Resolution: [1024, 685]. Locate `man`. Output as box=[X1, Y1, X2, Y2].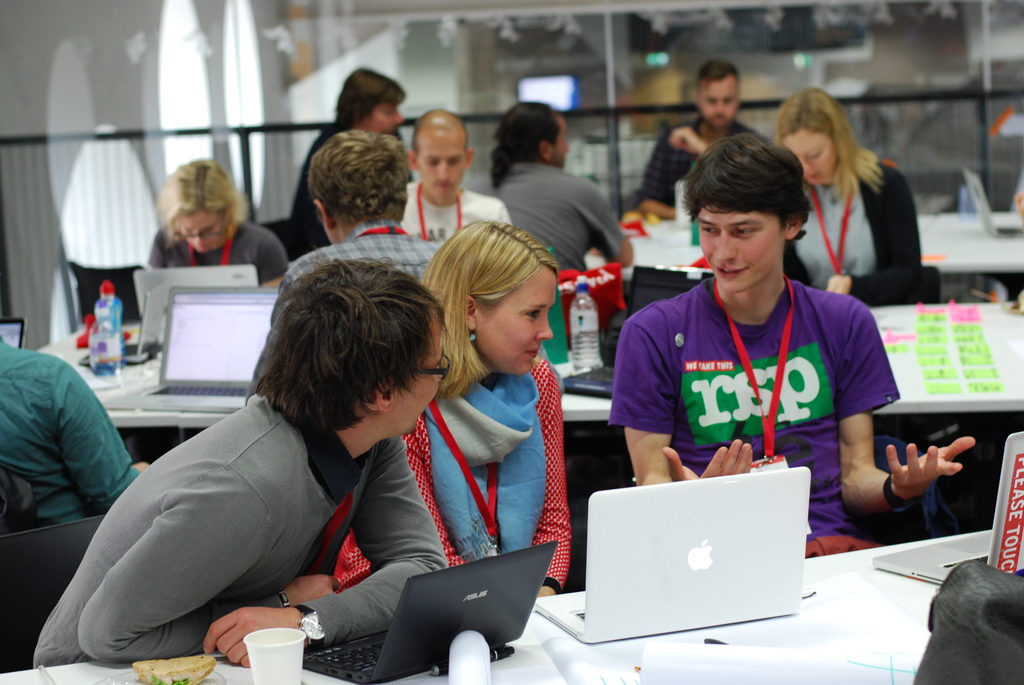
box=[136, 152, 289, 300].
